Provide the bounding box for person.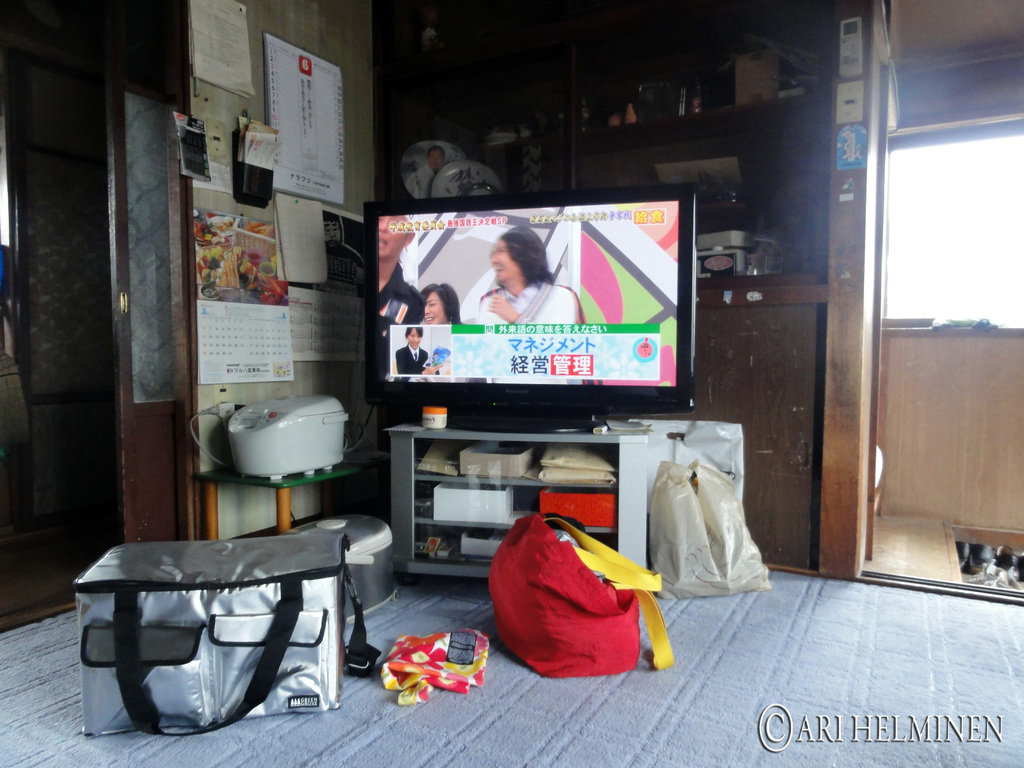
419, 284, 465, 326.
